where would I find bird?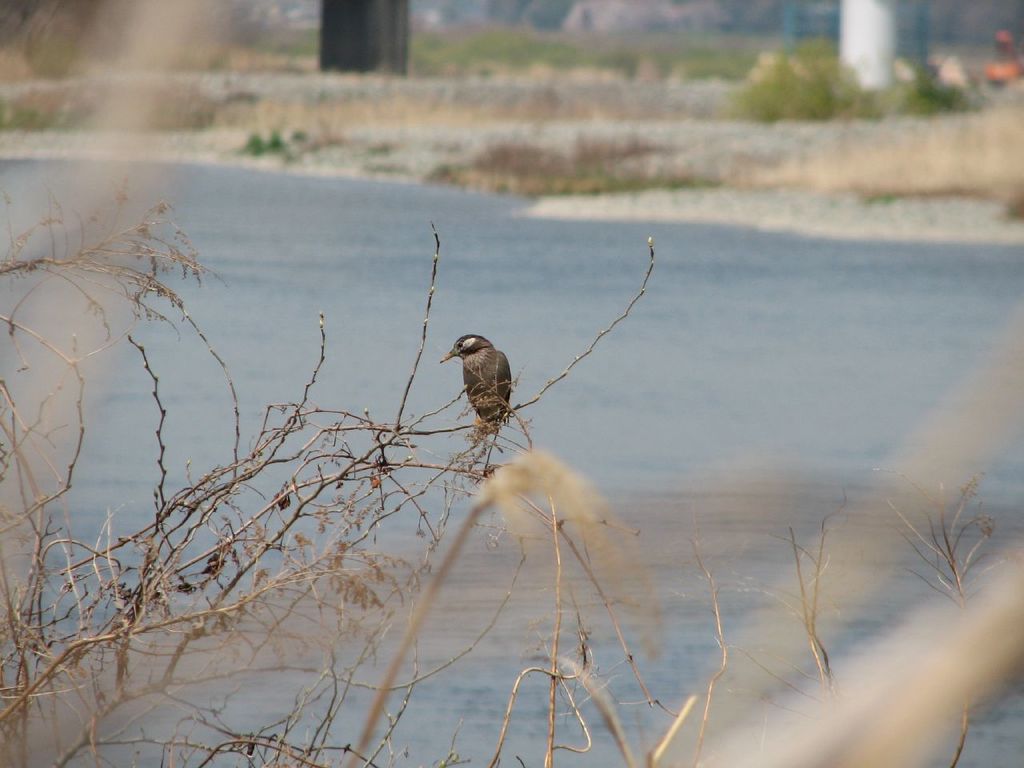
At left=438, top=334, right=518, bottom=430.
